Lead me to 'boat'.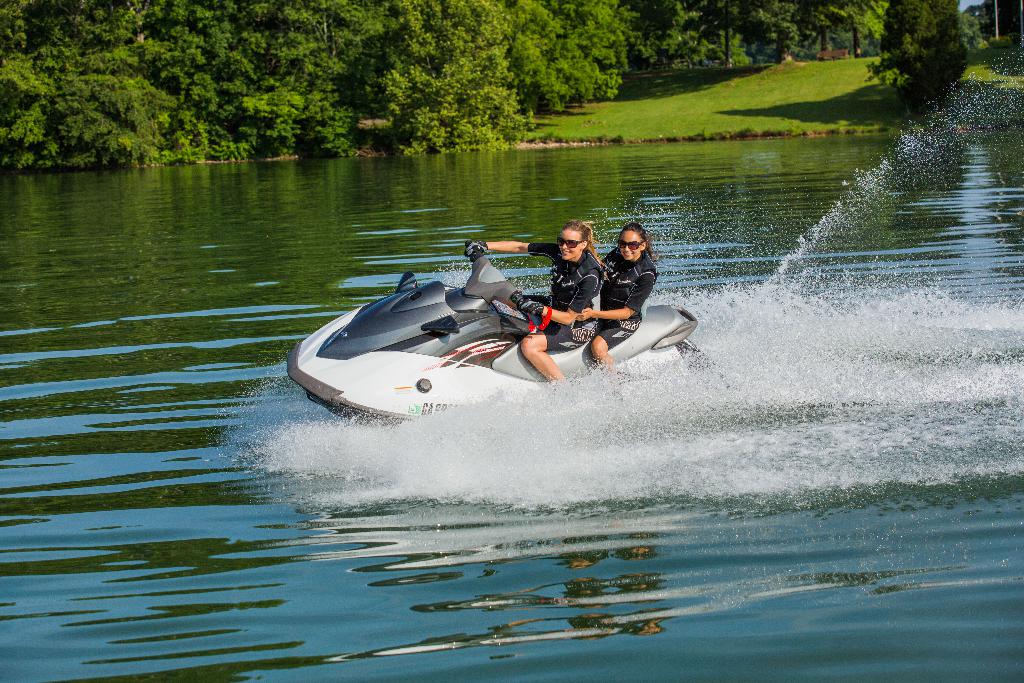
Lead to (252,246,721,437).
